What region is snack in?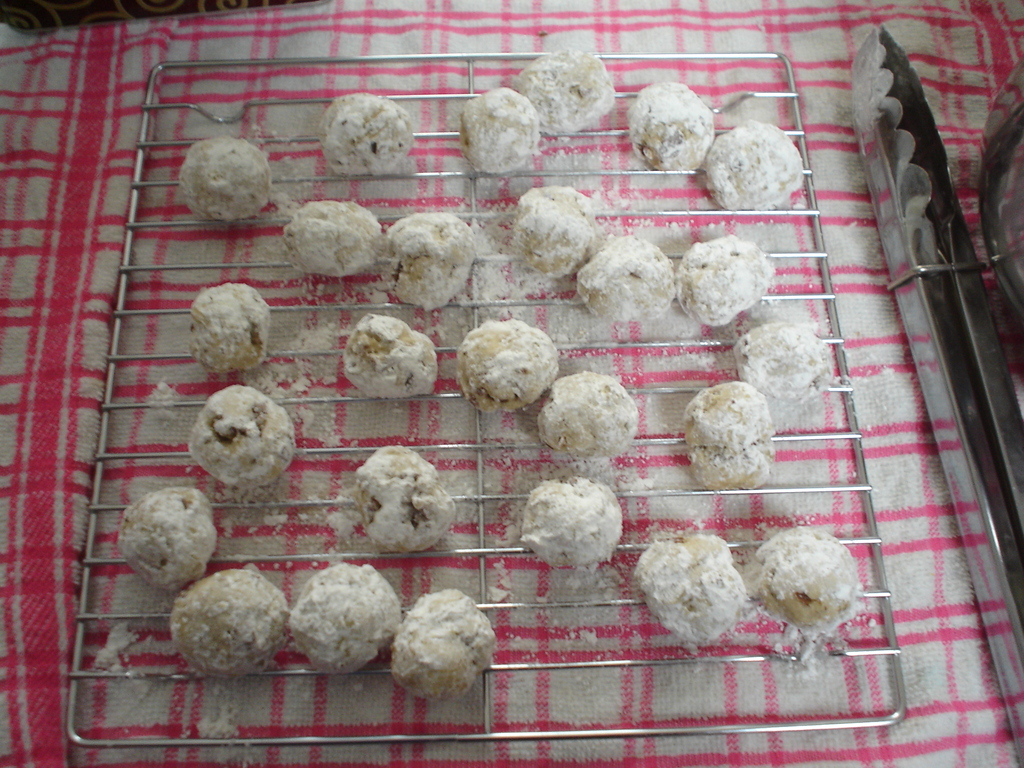
crop(320, 93, 415, 179).
